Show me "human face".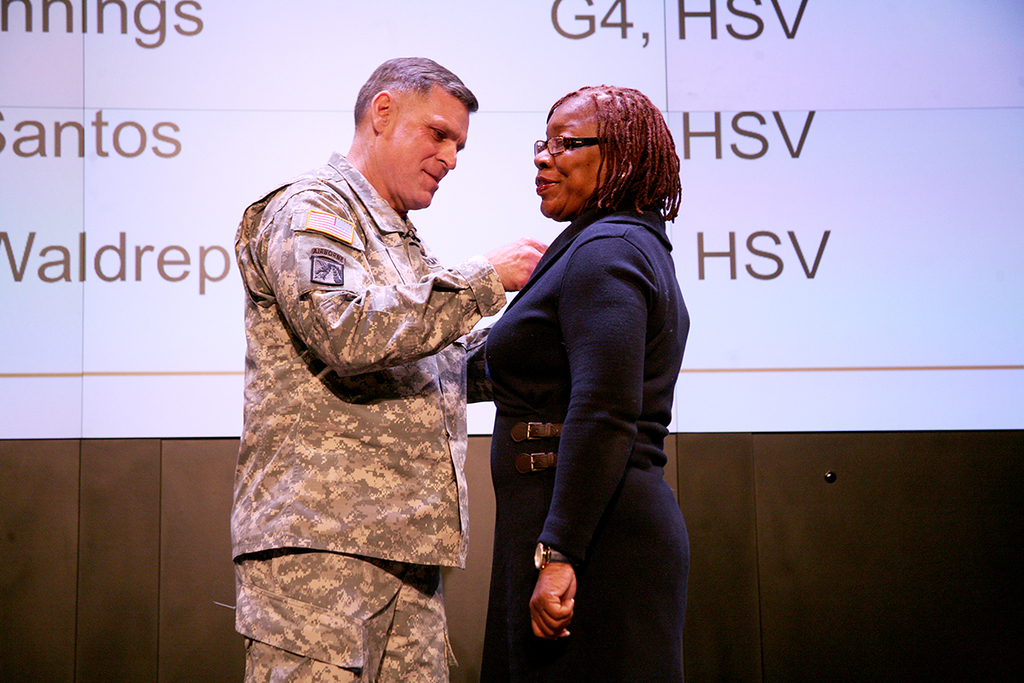
"human face" is here: box=[375, 79, 469, 207].
